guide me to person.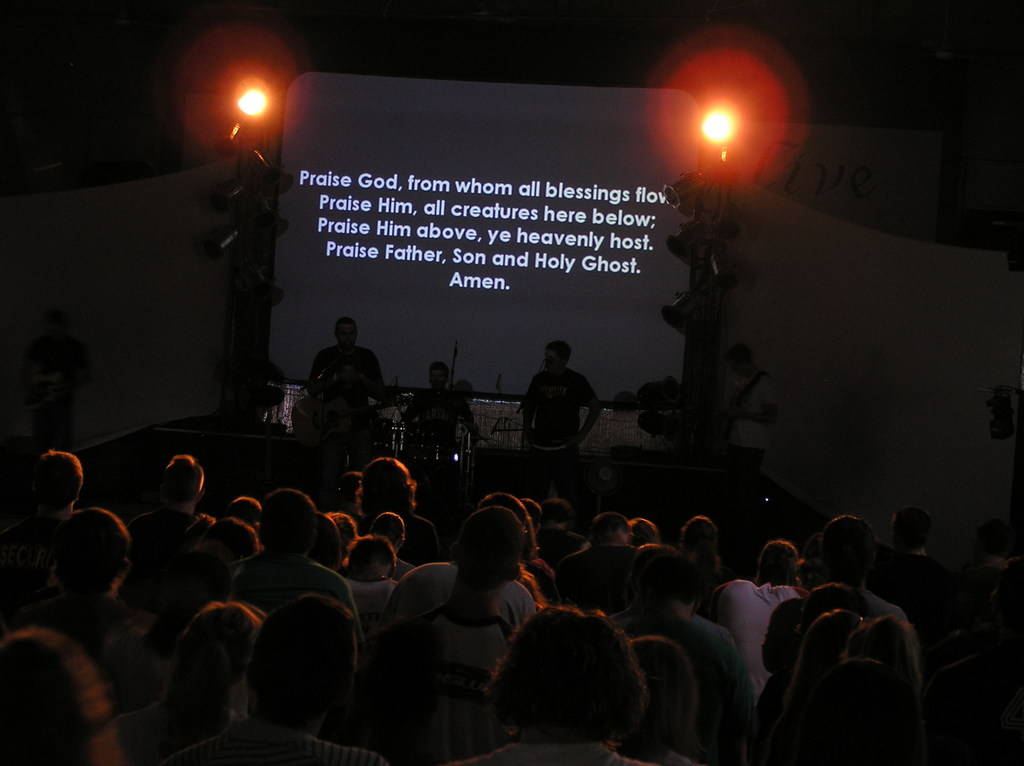
Guidance: locate(12, 457, 78, 536).
